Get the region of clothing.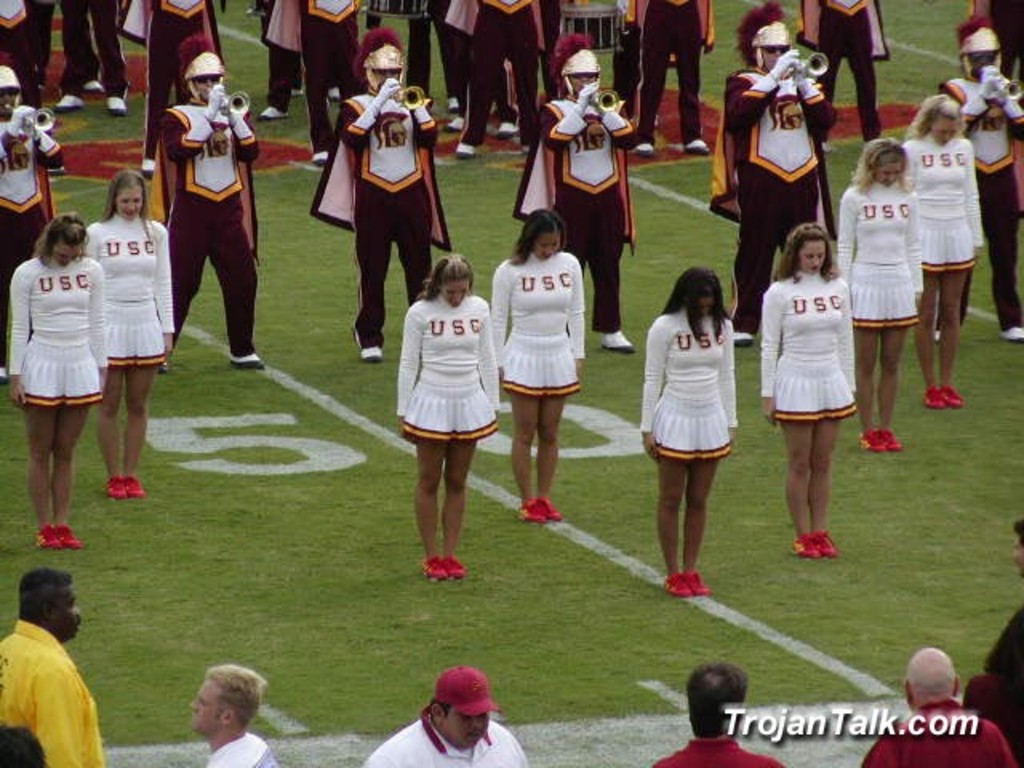
select_region(979, 603, 1022, 766).
